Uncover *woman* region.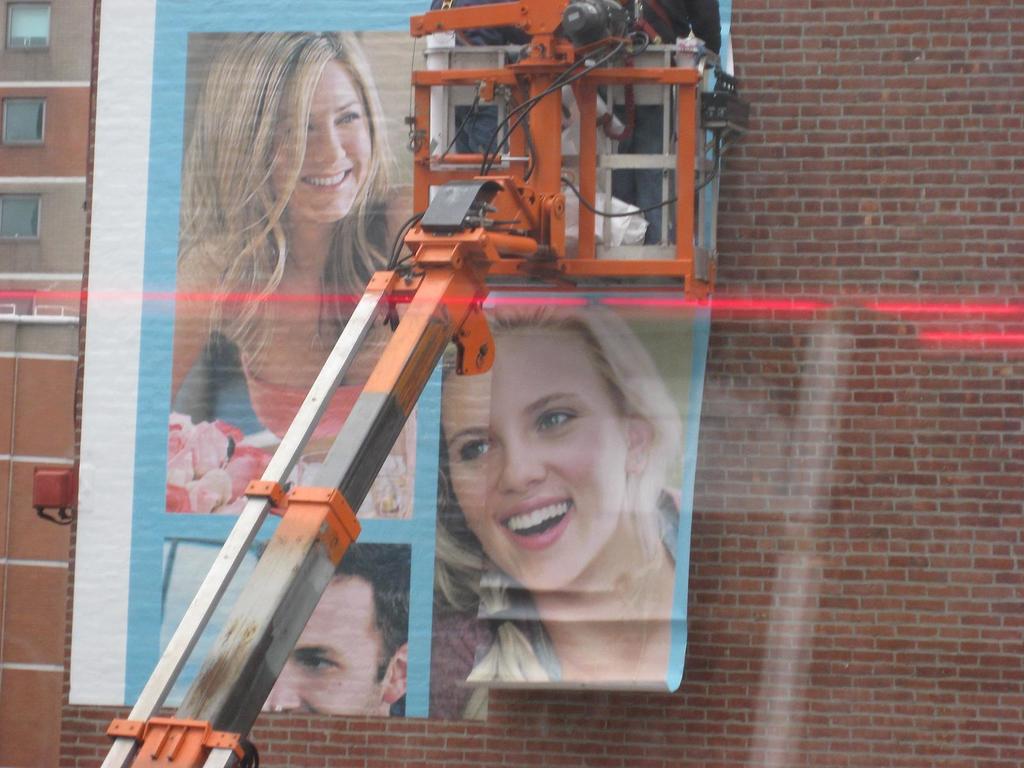
Uncovered: 438:294:679:687.
